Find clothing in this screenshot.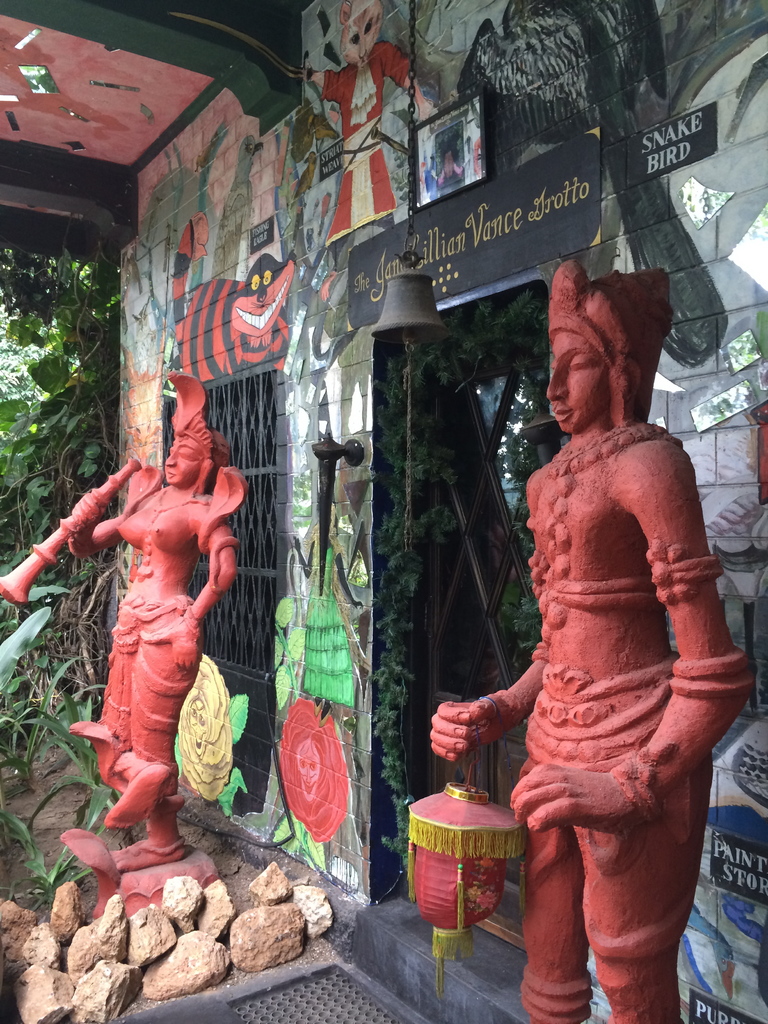
The bounding box for clothing is x1=319, y1=43, x2=412, y2=246.
